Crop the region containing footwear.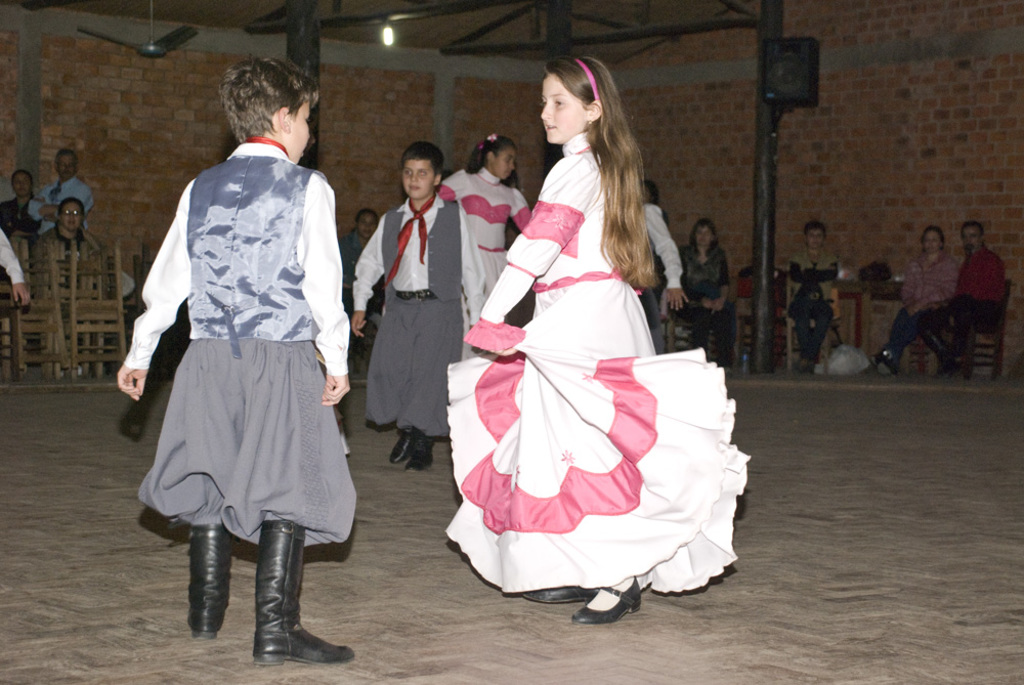
Crop region: (left=409, top=437, right=436, bottom=470).
